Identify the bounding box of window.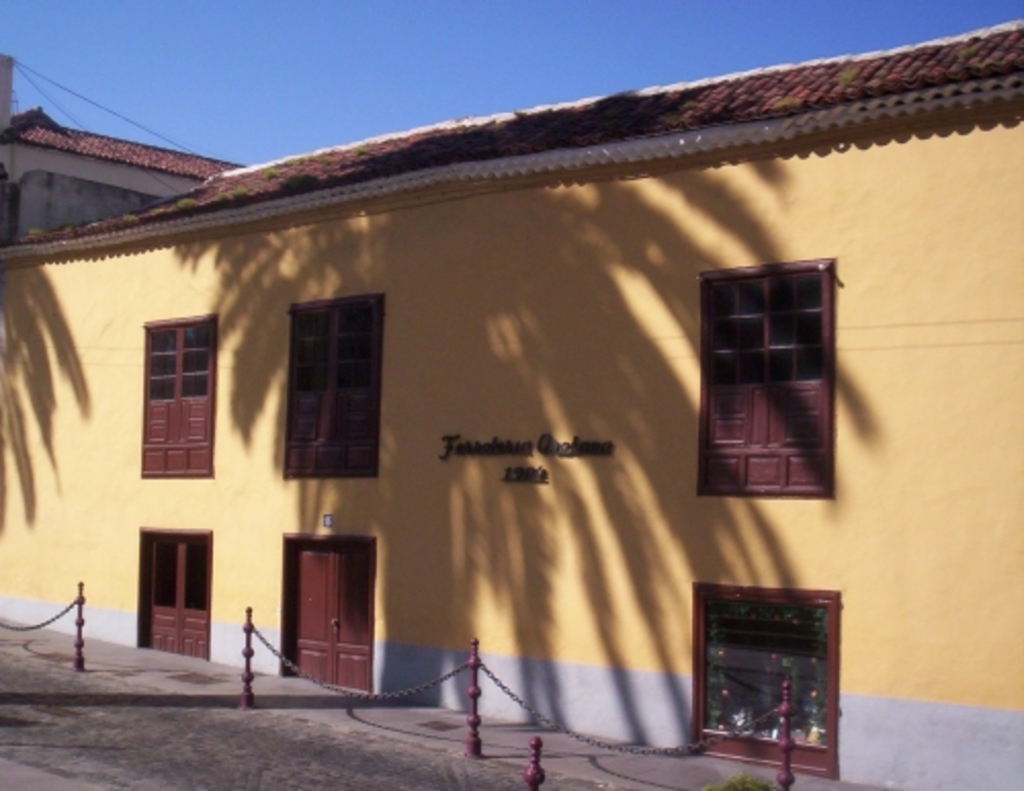
bbox=[690, 572, 877, 789].
